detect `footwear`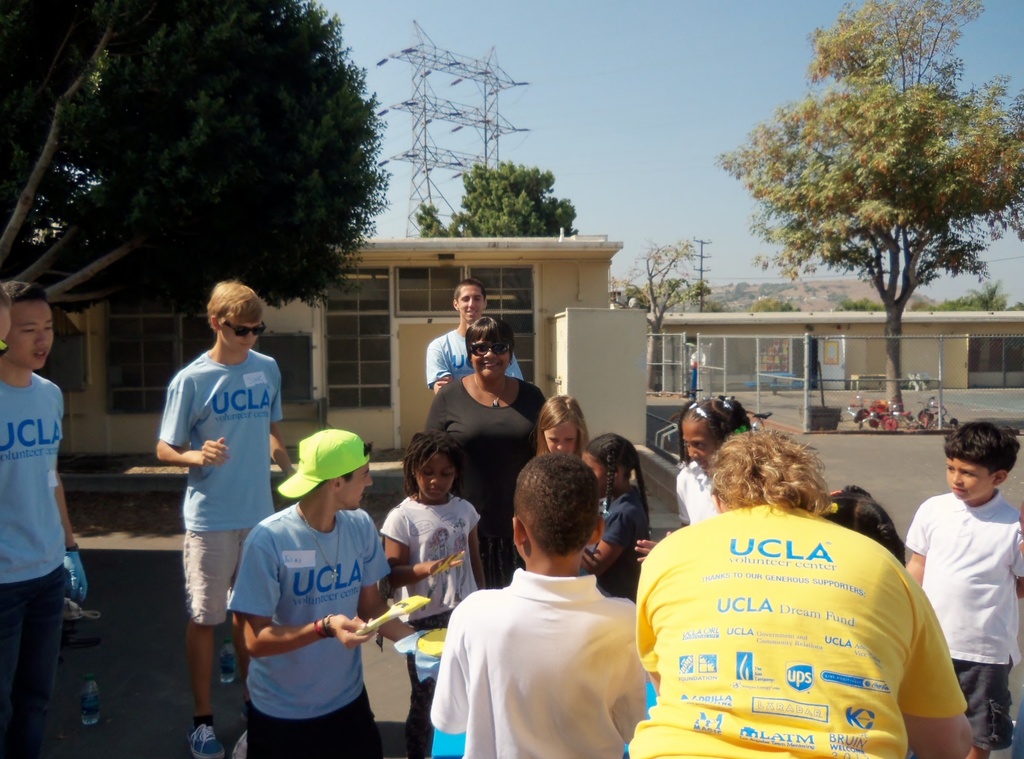
select_region(189, 717, 225, 758)
